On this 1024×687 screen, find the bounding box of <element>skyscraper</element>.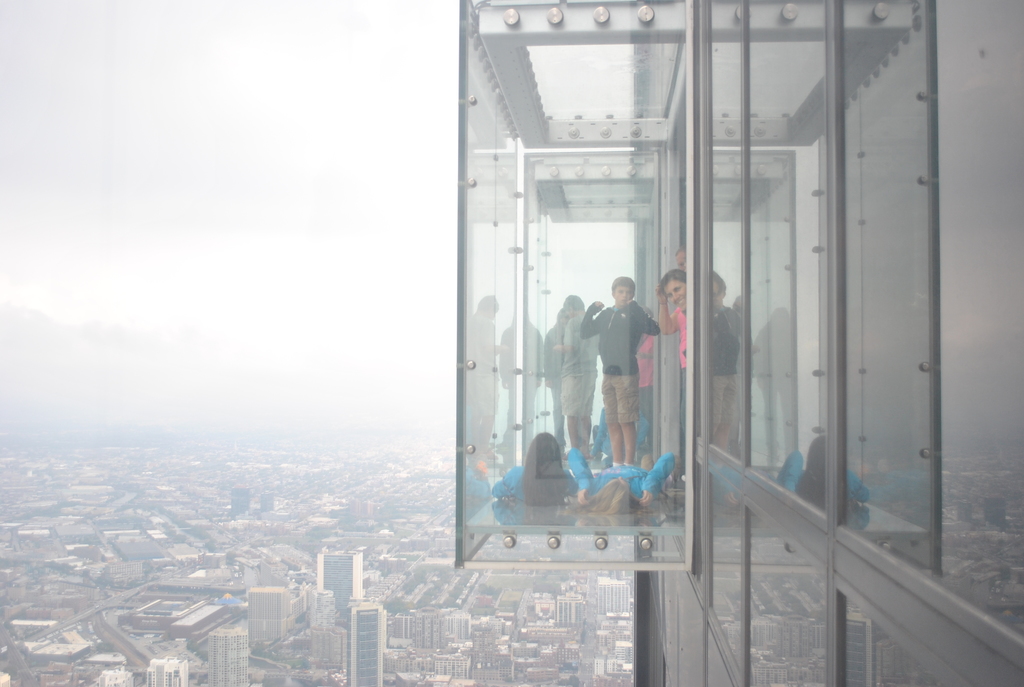
Bounding box: {"left": 444, "top": 0, "right": 1023, "bottom": 686}.
